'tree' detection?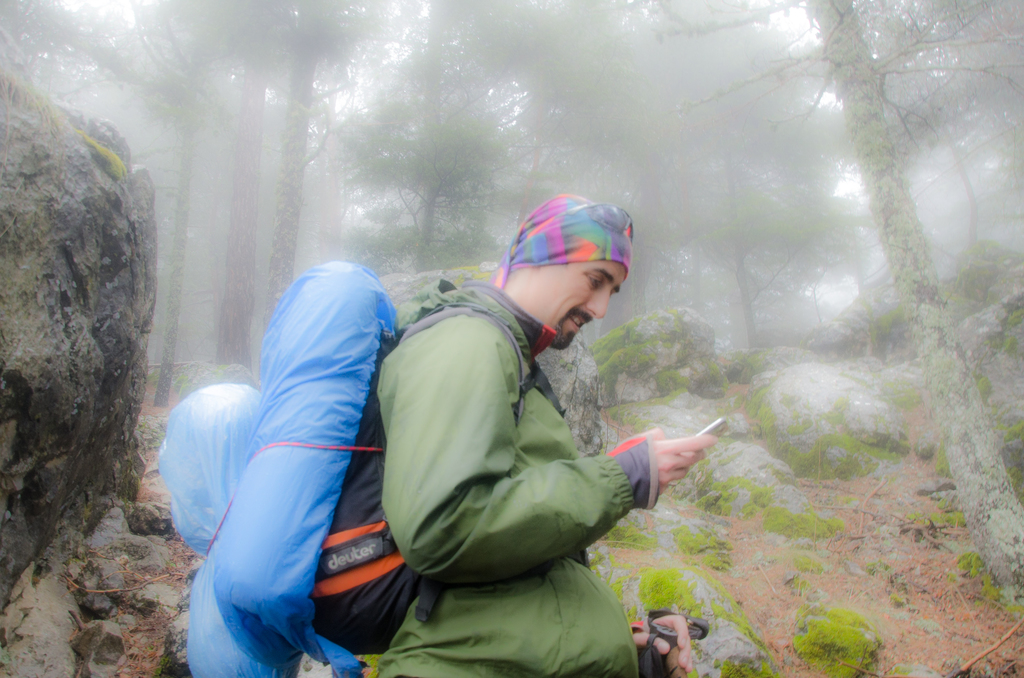
bbox=[636, 0, 1023, 610]
